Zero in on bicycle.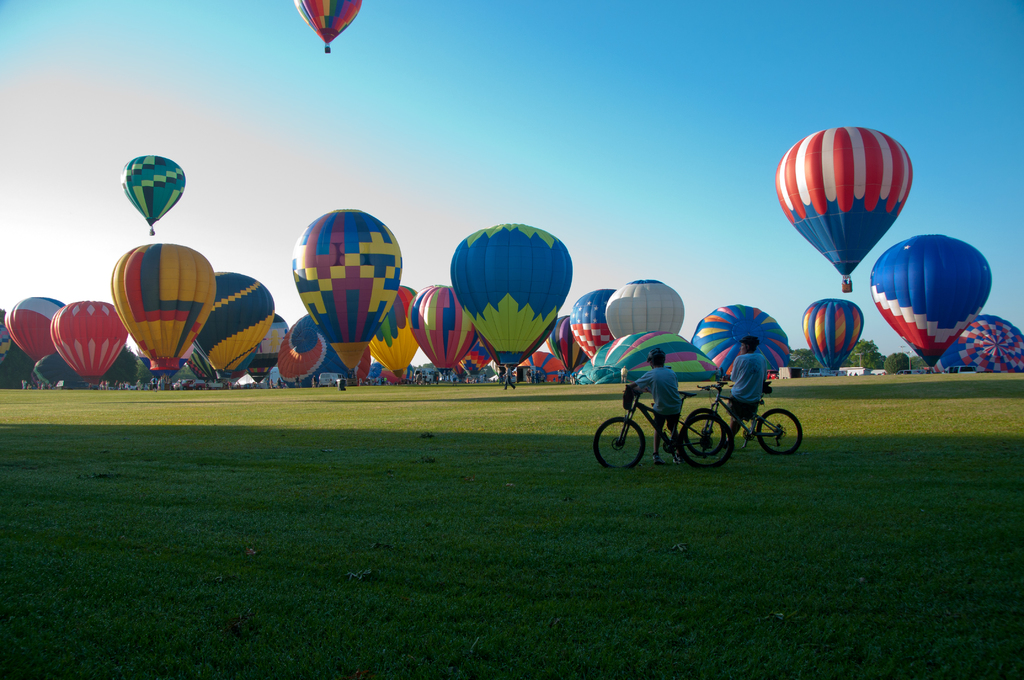
Zeroed in: Rect(587, 380, 730, 470).
